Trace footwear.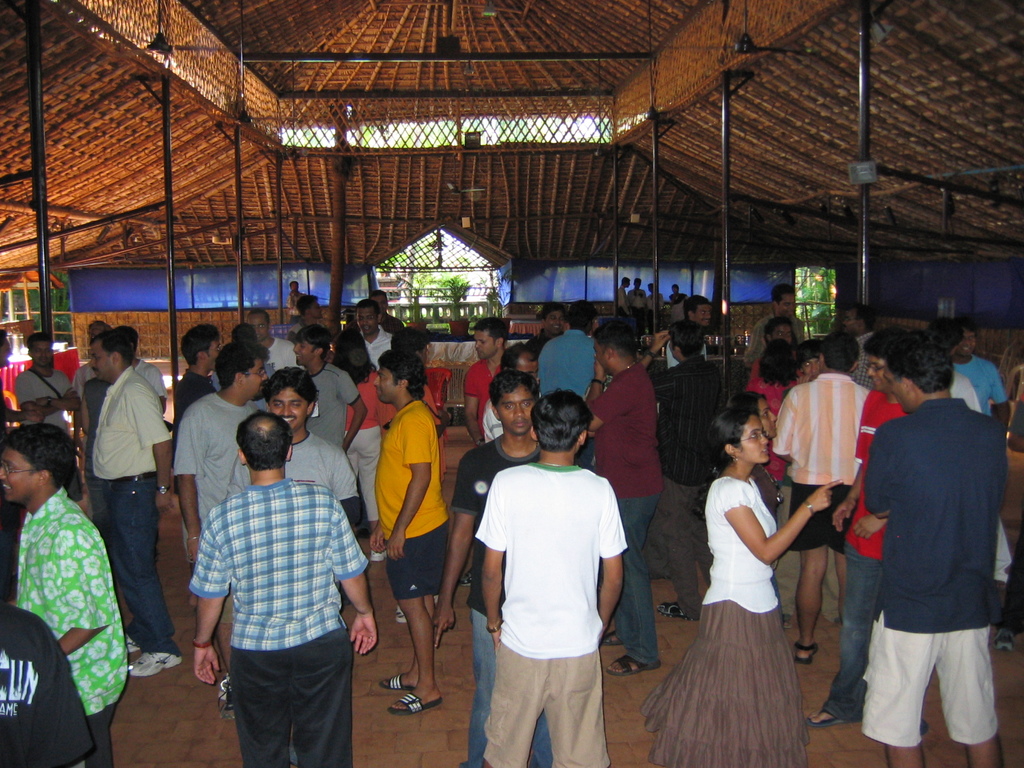
Traced to <region>393, 600, 410, 630</region>.
